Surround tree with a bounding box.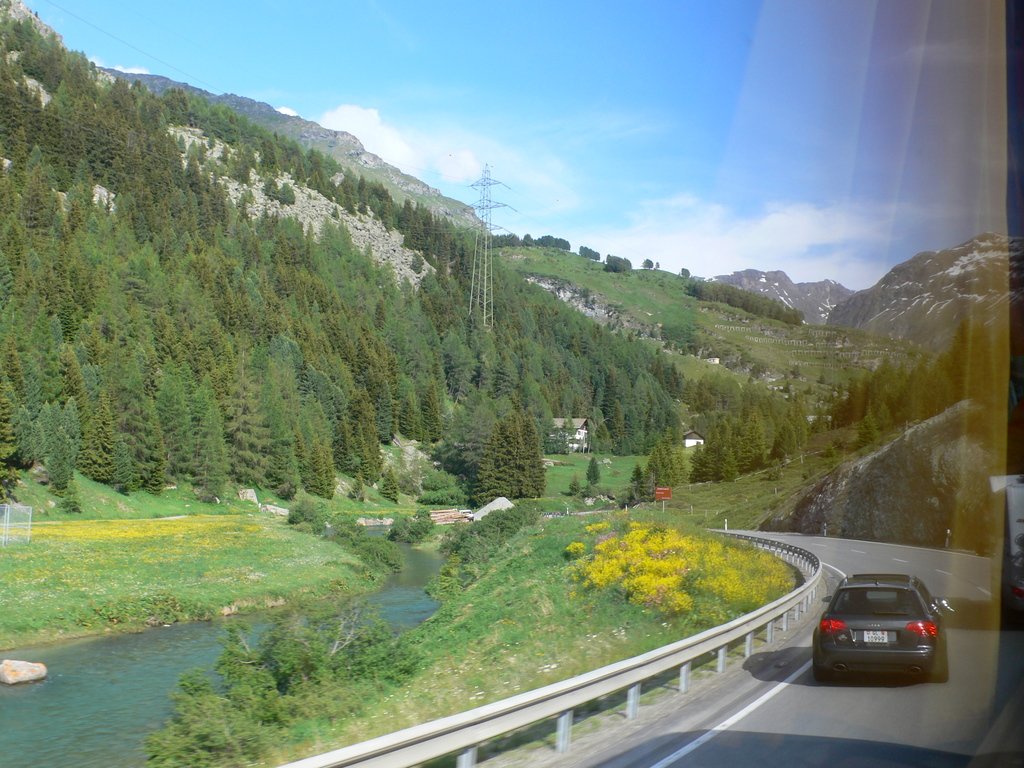
x1=868 y1=356 x2=902 y2=422.
